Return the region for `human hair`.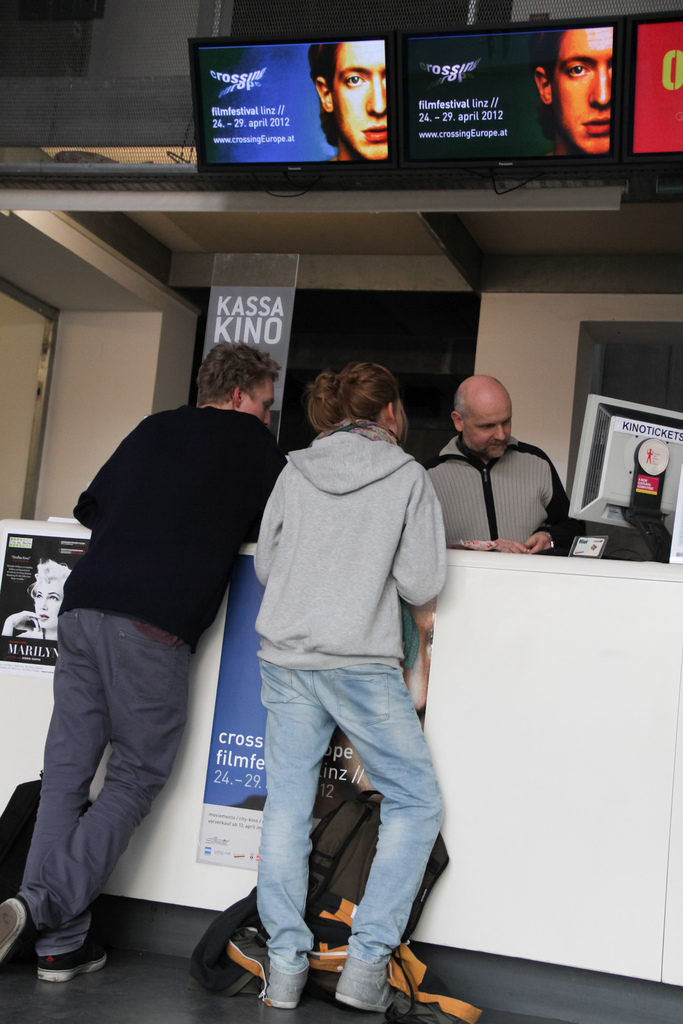
[x1=531, y1=28, x2=571, y2=145].
